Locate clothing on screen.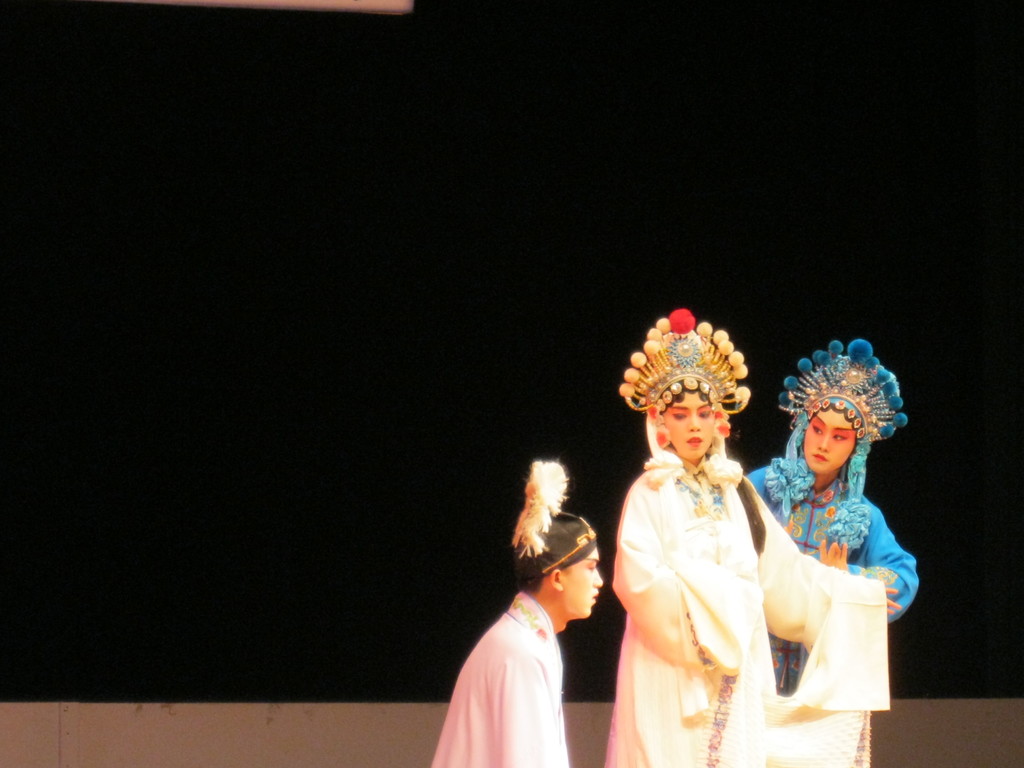
On screen at l=431, t=595, r=572, b=767.
